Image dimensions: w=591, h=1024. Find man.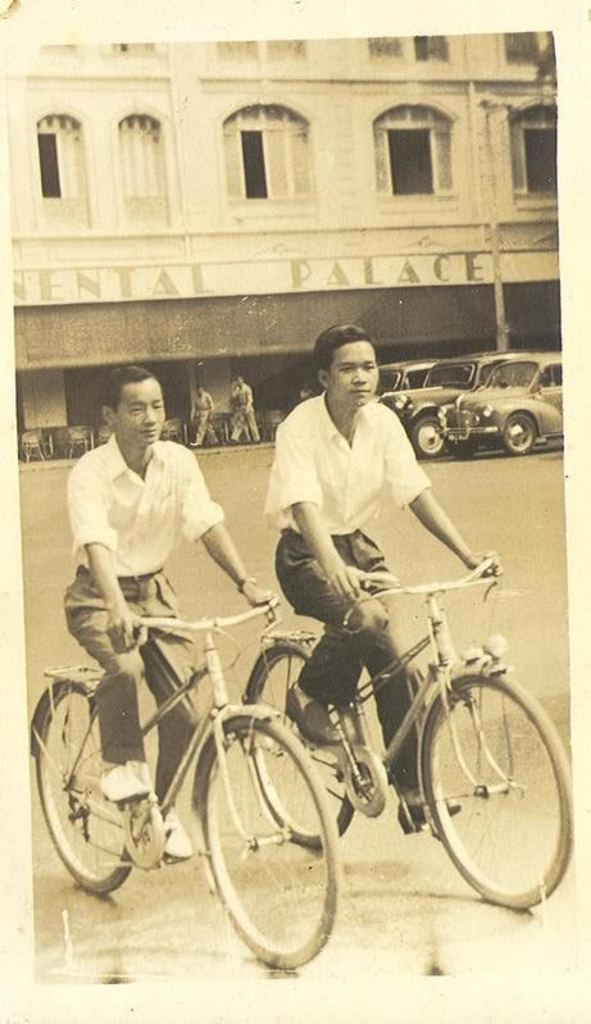
bbox(55, 363, 281, 863).
